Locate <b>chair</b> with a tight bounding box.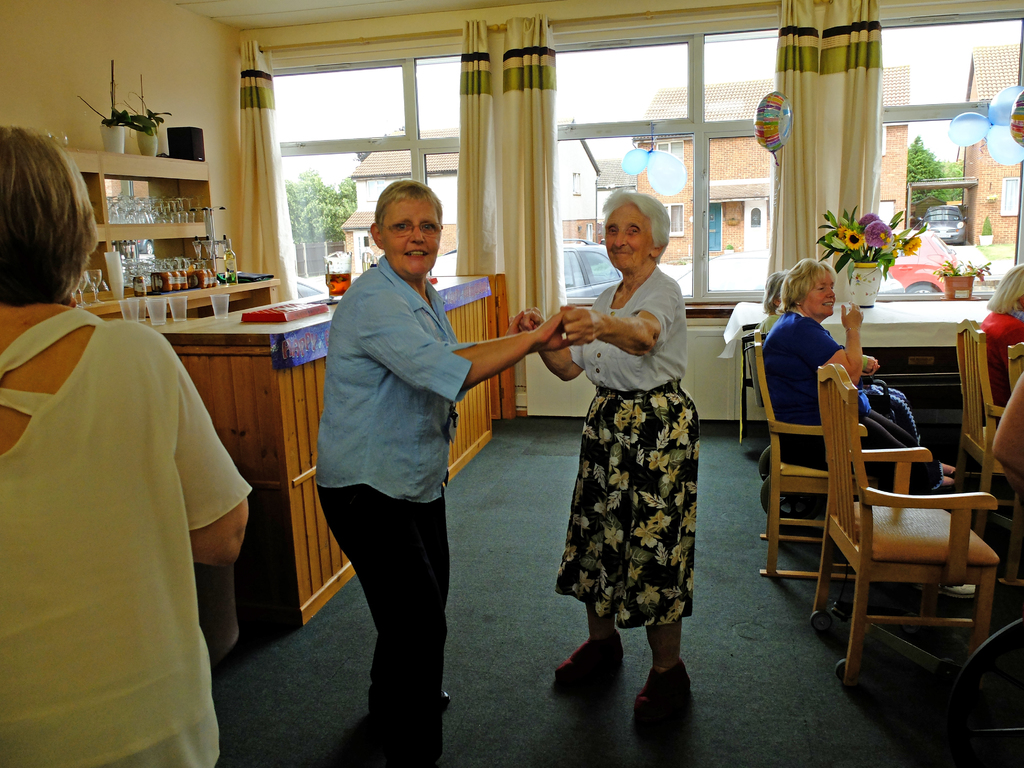
<region>814, 360, 1005, 686</region>.
